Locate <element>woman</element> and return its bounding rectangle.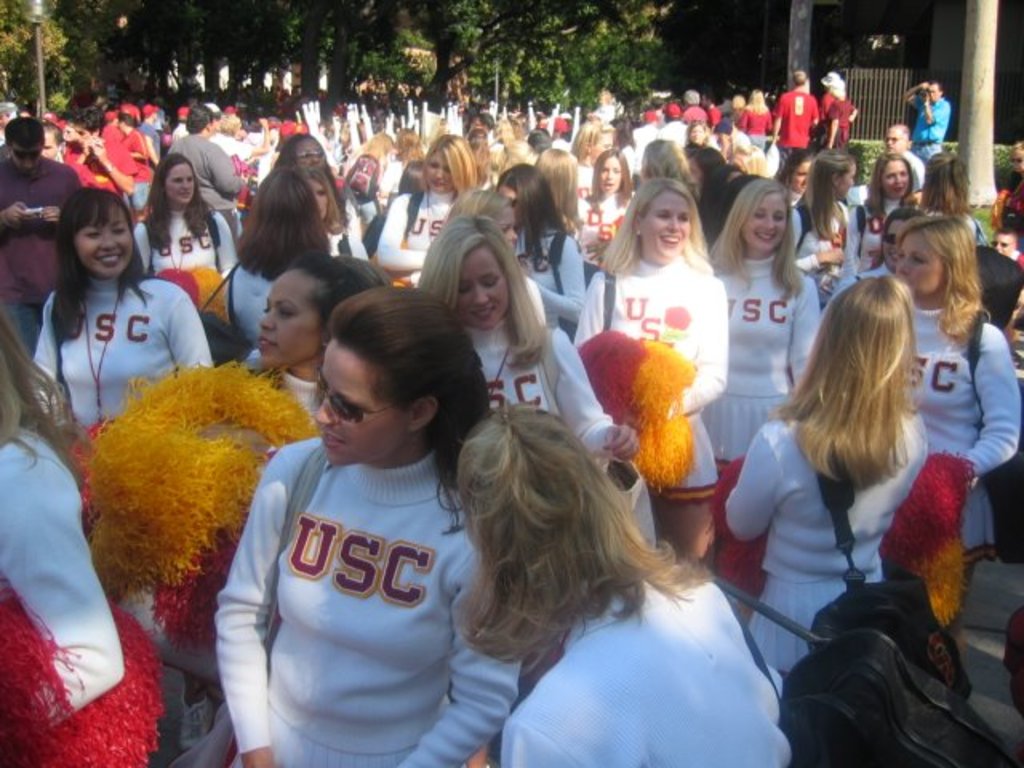
crop(538, 149, 589, 238).
